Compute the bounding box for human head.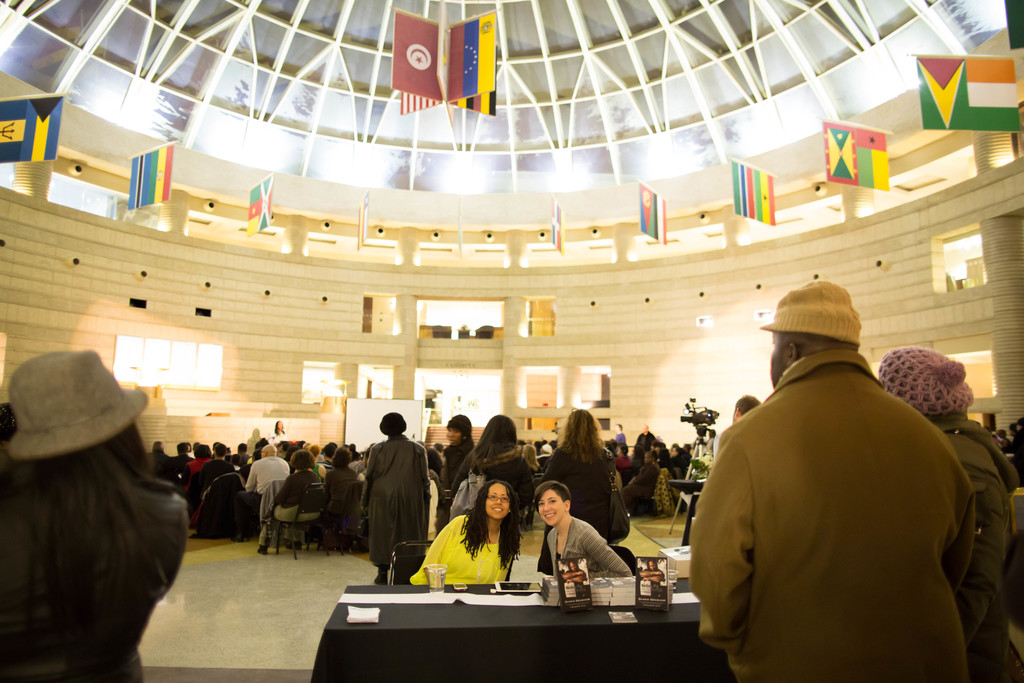
(520, 443, 535, 464).
